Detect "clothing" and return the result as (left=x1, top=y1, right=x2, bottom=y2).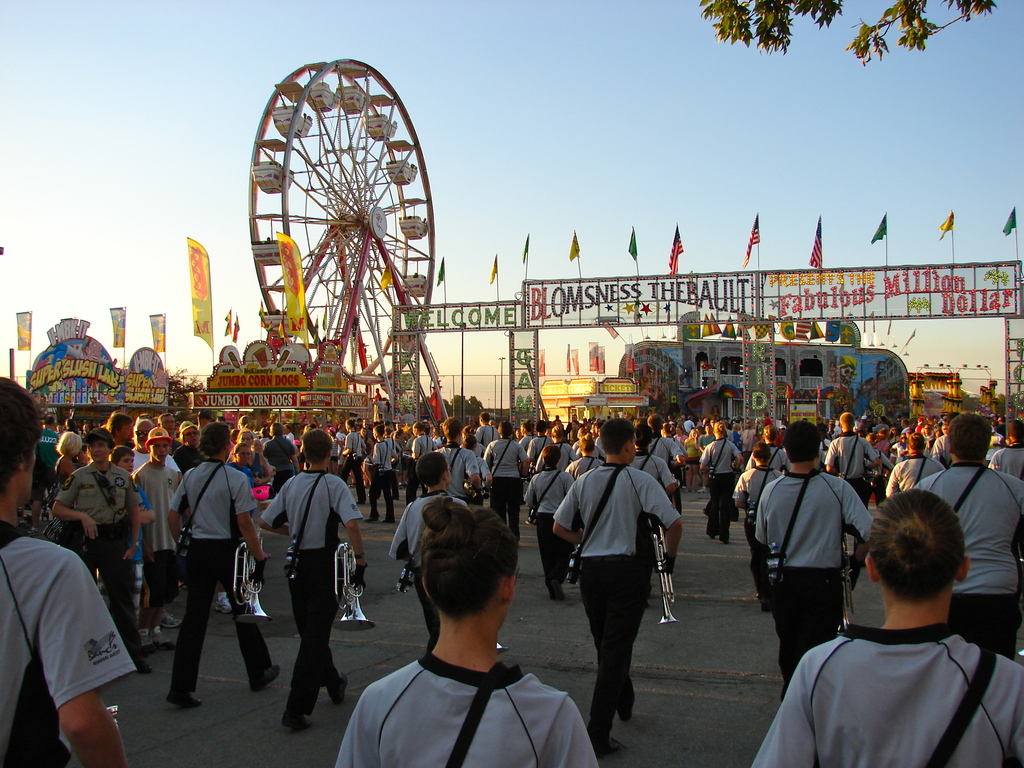
(left=0, top=515, right=141, bottom=767).
